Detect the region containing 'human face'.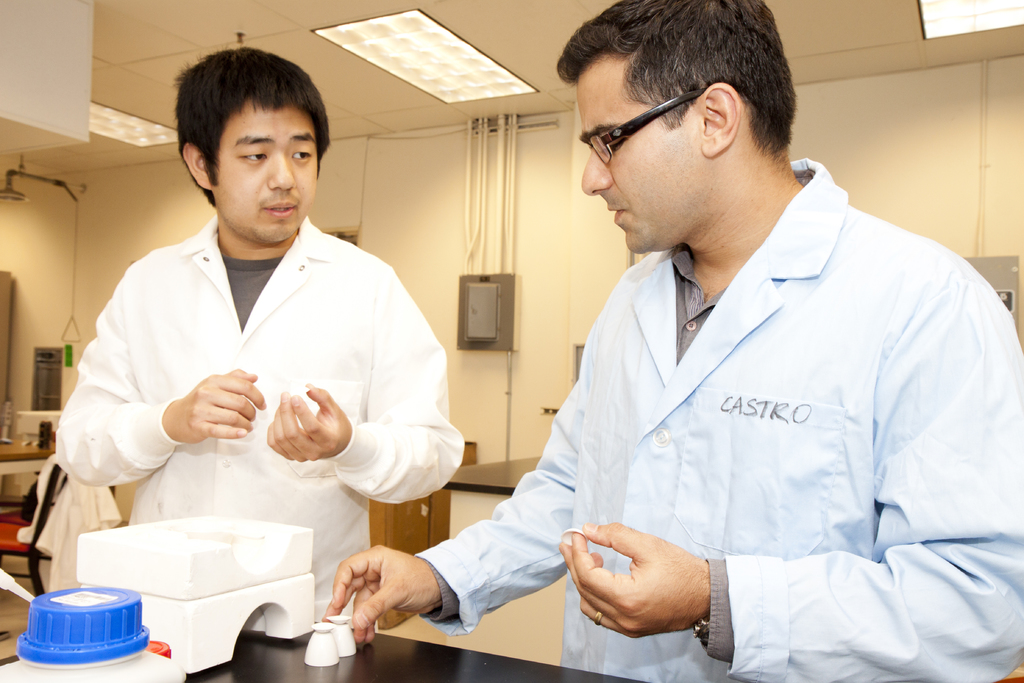
select_region(579, 72, 706, 254).
